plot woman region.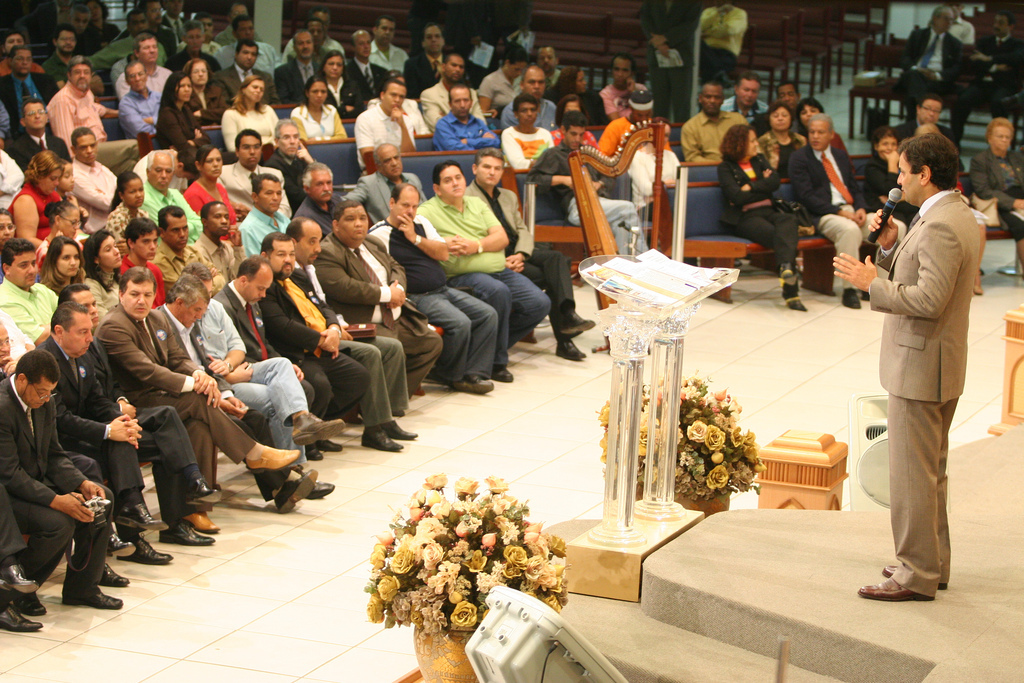
Plotted at <bbox>34, 200, 87, 280</bbox>.
